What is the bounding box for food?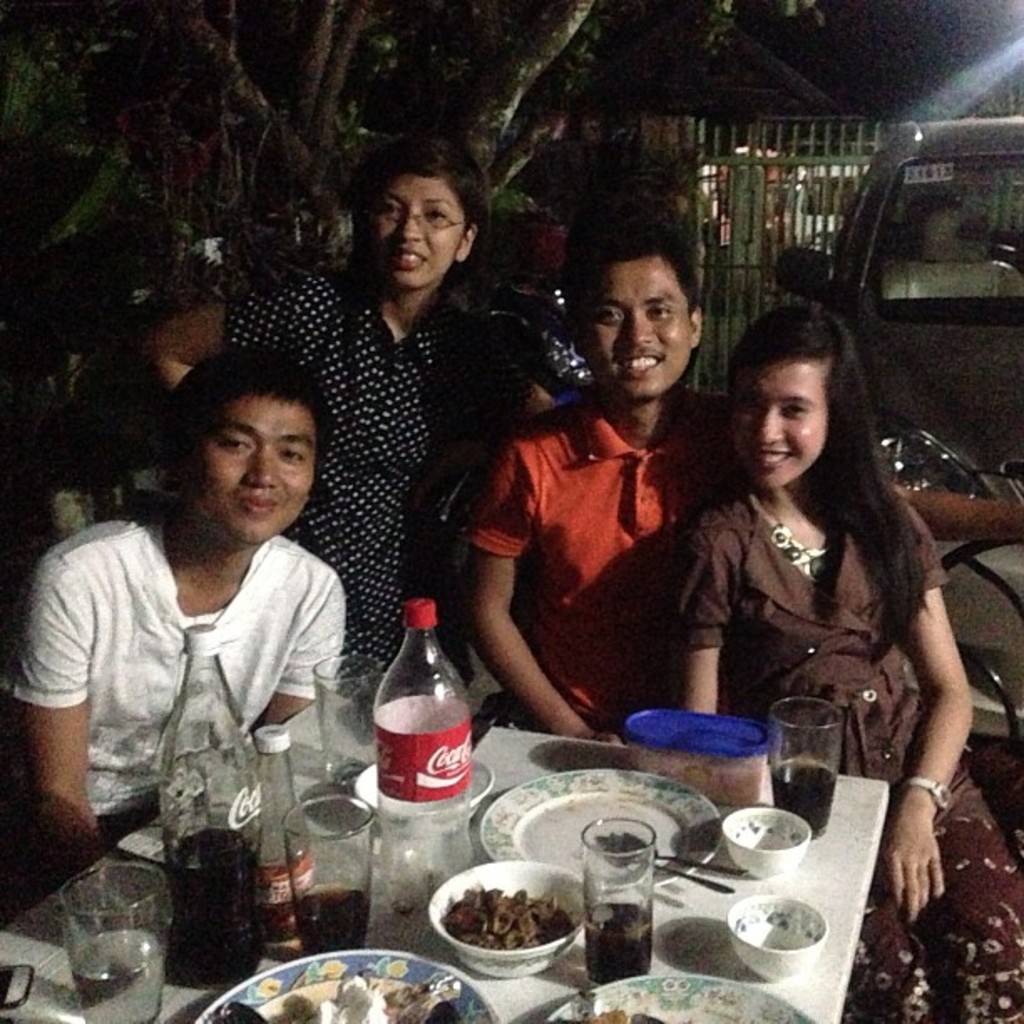
x1=457 y1=878 x2=564 y2=952.
